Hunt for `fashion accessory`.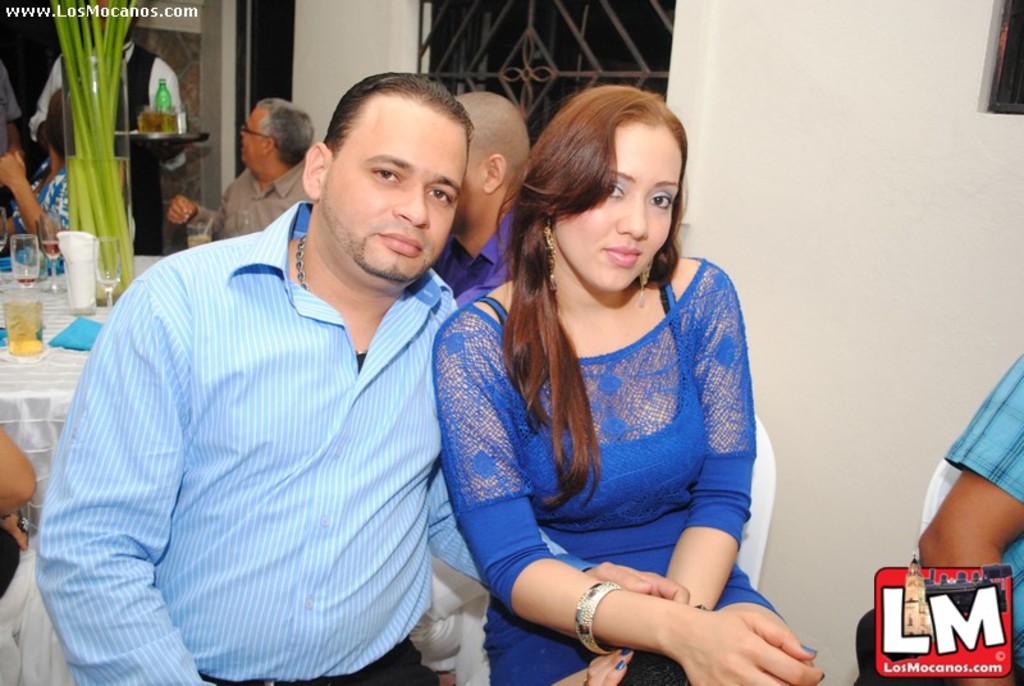
Hunted down at locate(543, 205, 557, 291).
